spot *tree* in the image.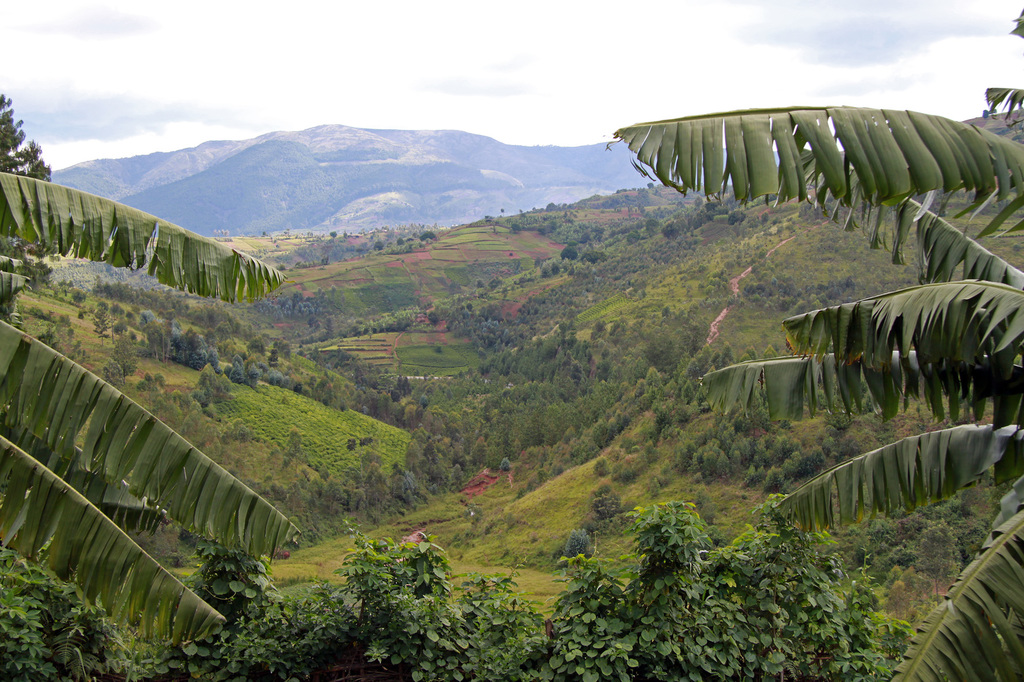
*tree* found at crop(592, 452, 611, 479).
